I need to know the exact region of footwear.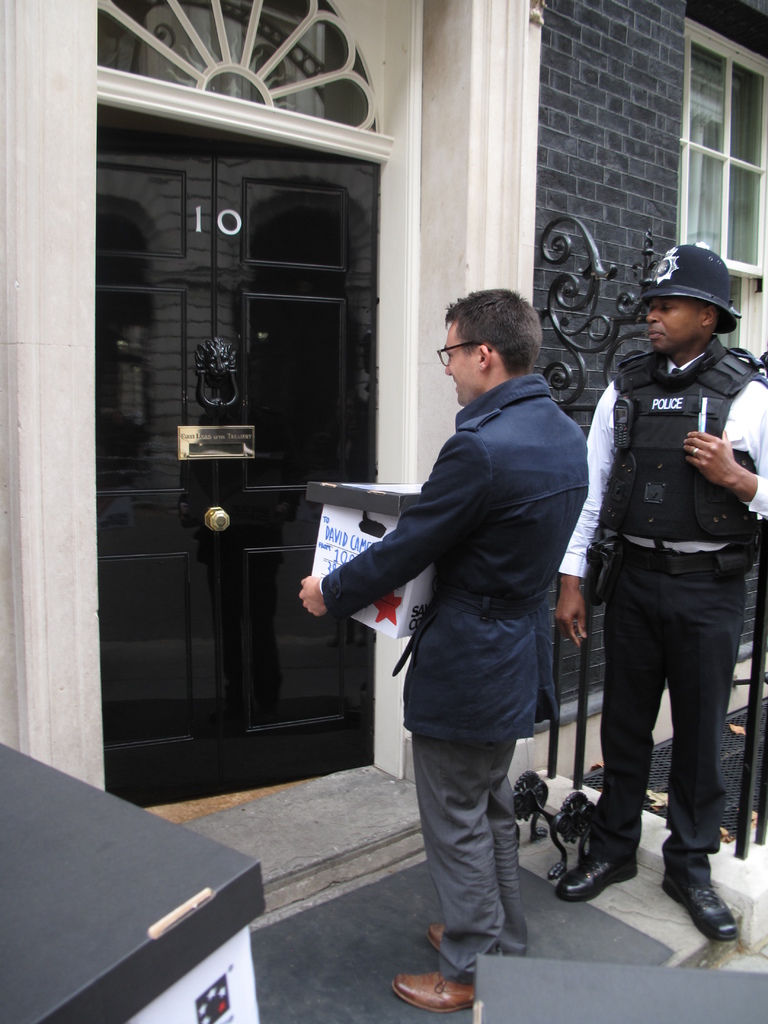
Region: 659 874 735 937.
